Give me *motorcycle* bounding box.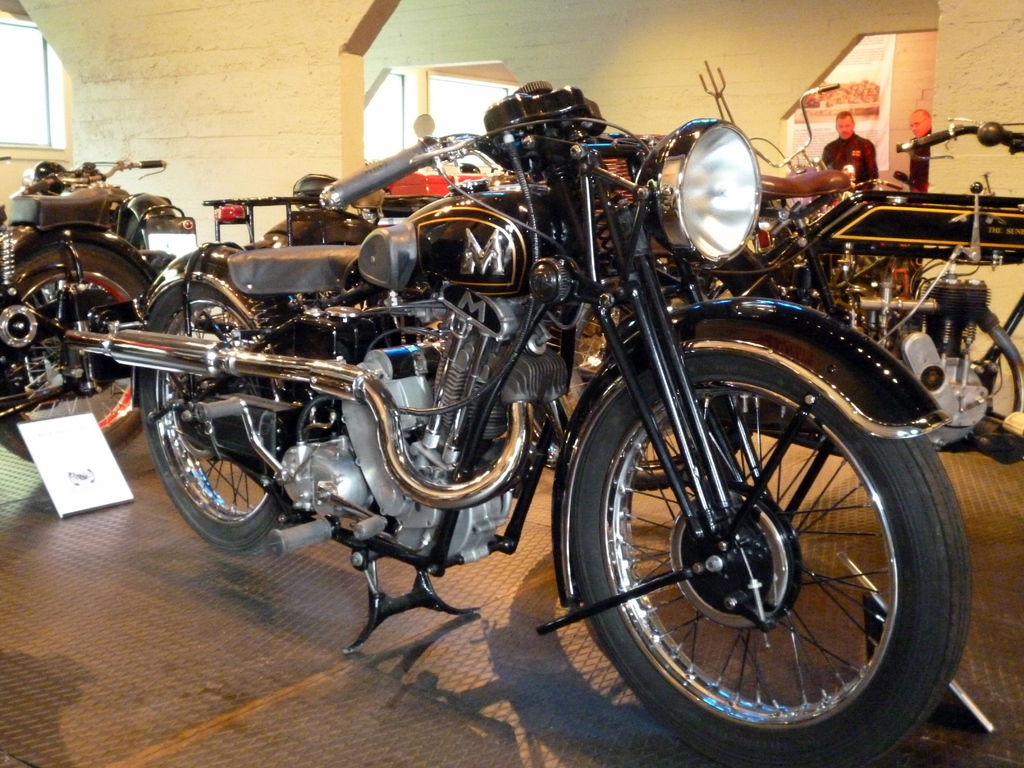
bbox=(98, 81, 977, 755).
